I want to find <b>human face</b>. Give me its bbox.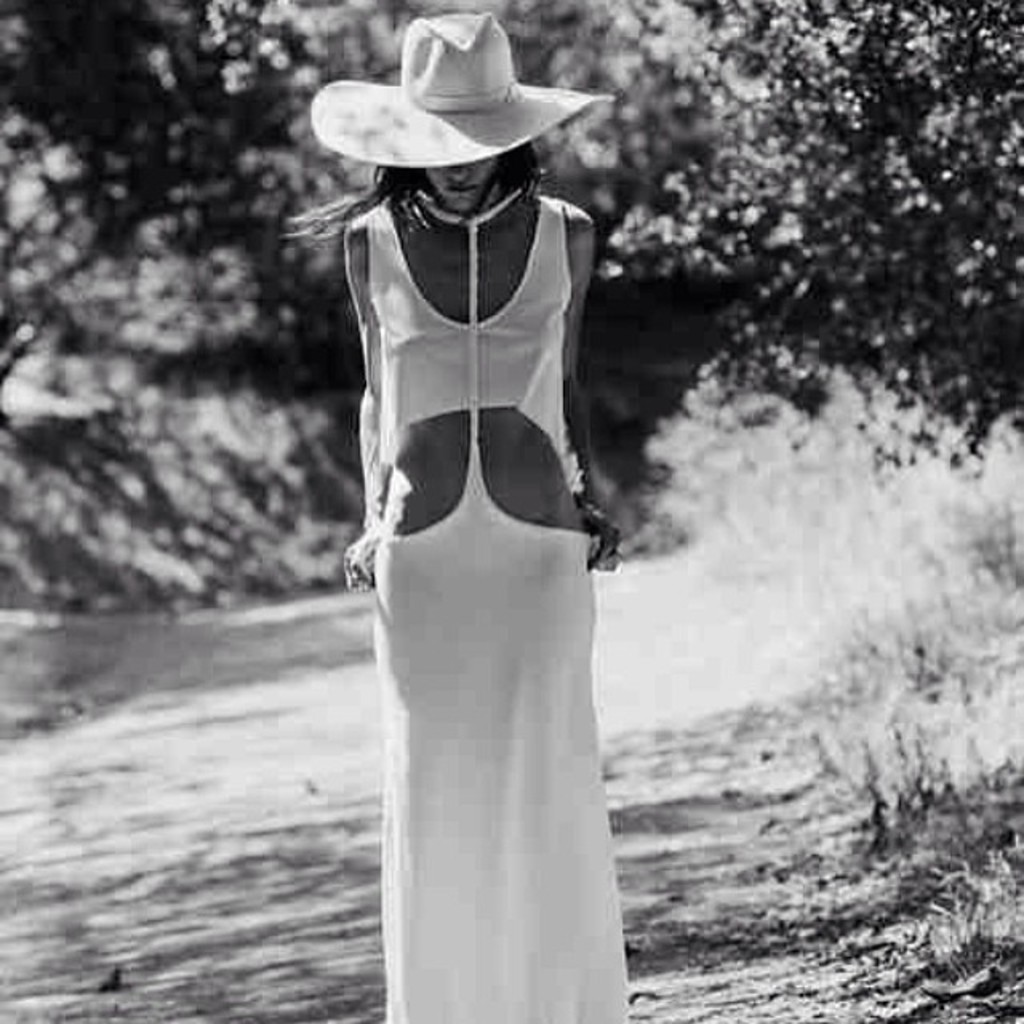
rect(414, 136, 502, 221).
